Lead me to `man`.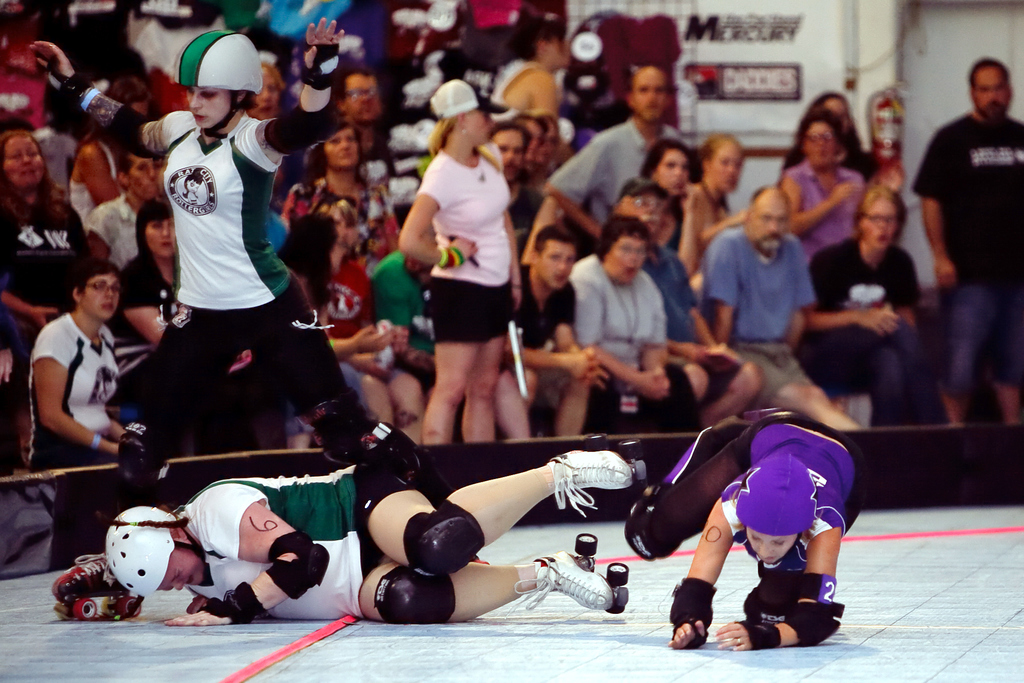
Lead to pyautogui.locateOnScreen(922, 58, 1023, 403).
